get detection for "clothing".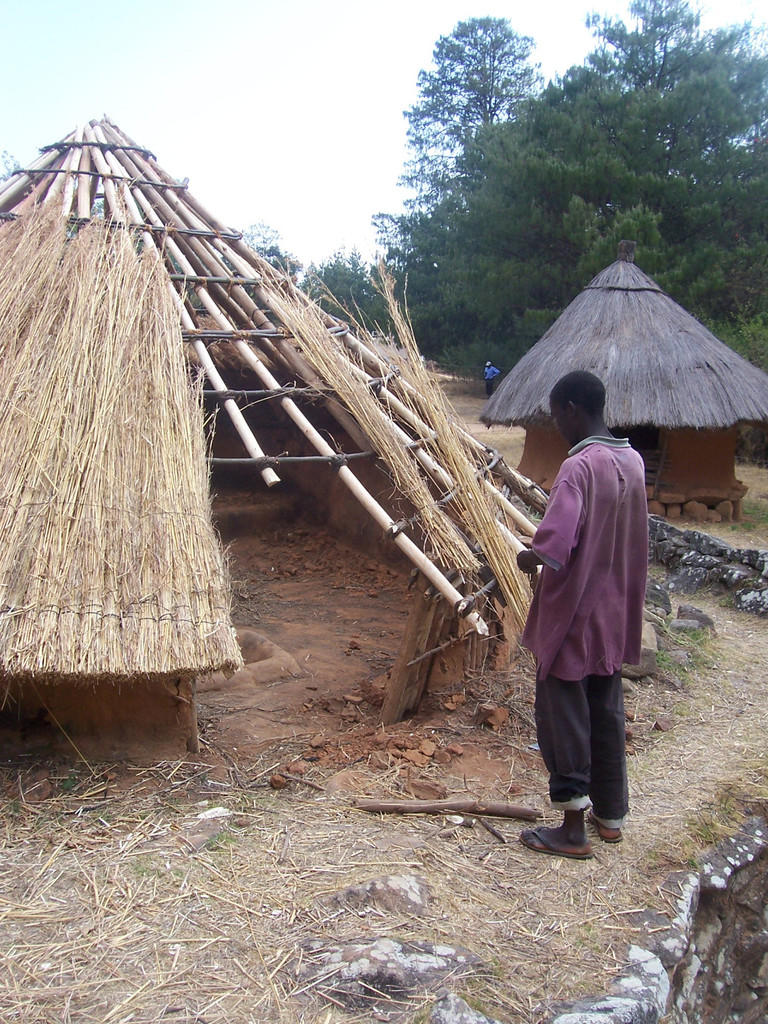
Detection: select_region(523, 388, 662, 771).
